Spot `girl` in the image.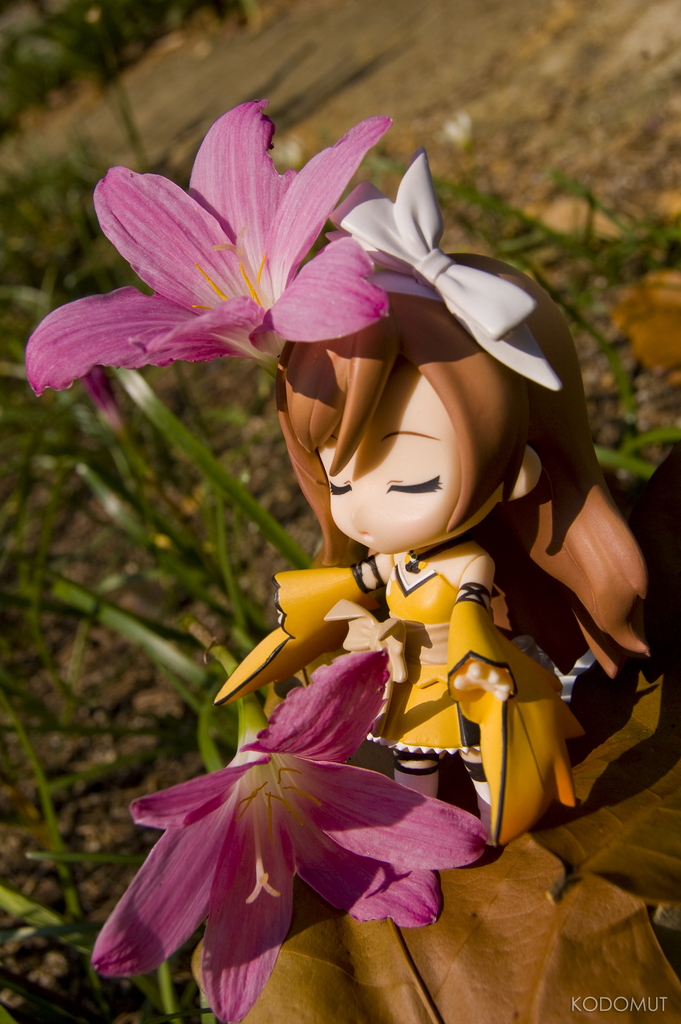
`girl` found at (215, 150, 661, 855).
